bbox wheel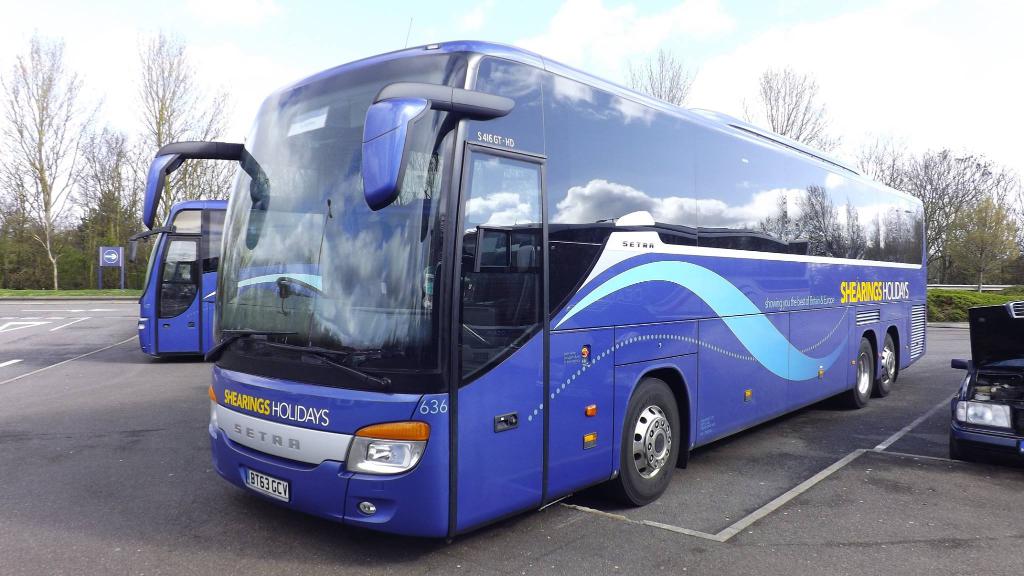
box=[874, 322, 902, 409]
